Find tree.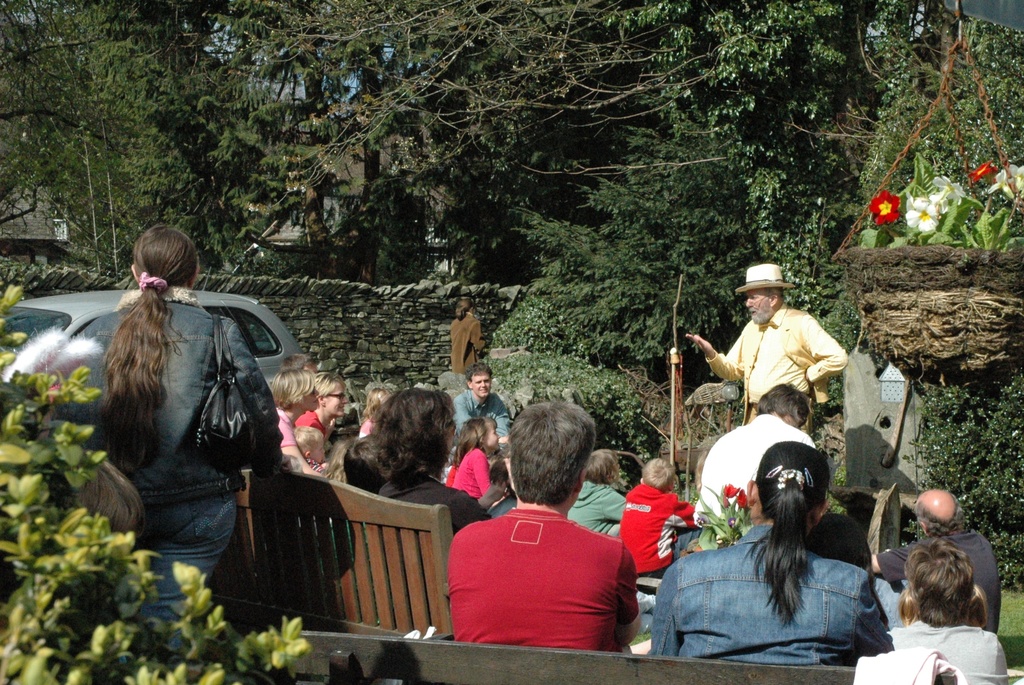
<region>196, 0, 761, 286</region>.
